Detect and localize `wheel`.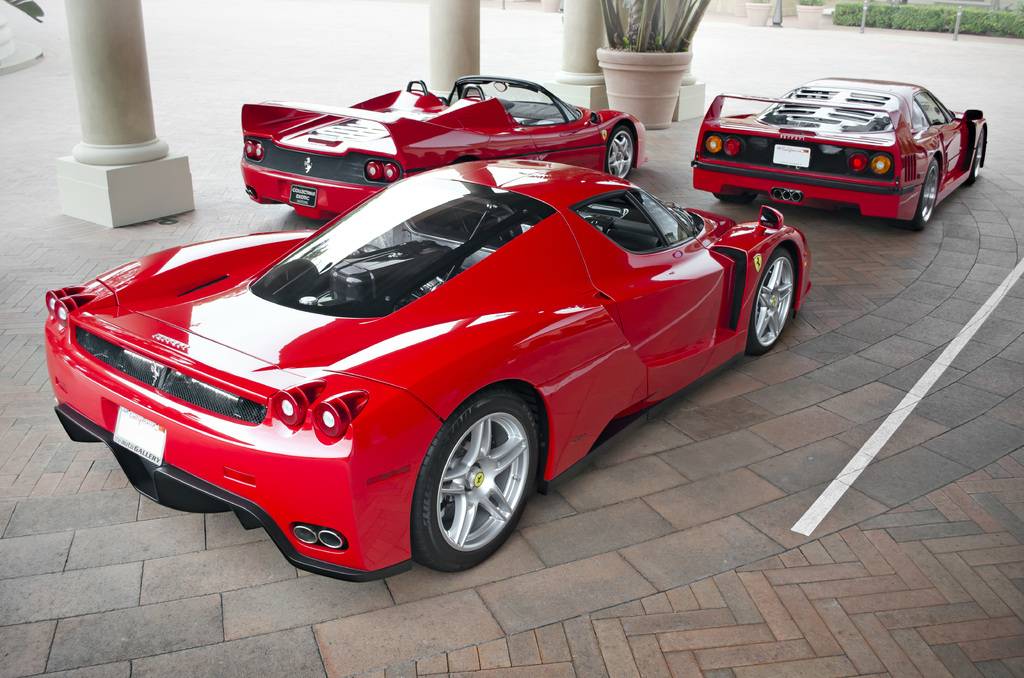
Localized at BBox(412, 386, 556, 578).
